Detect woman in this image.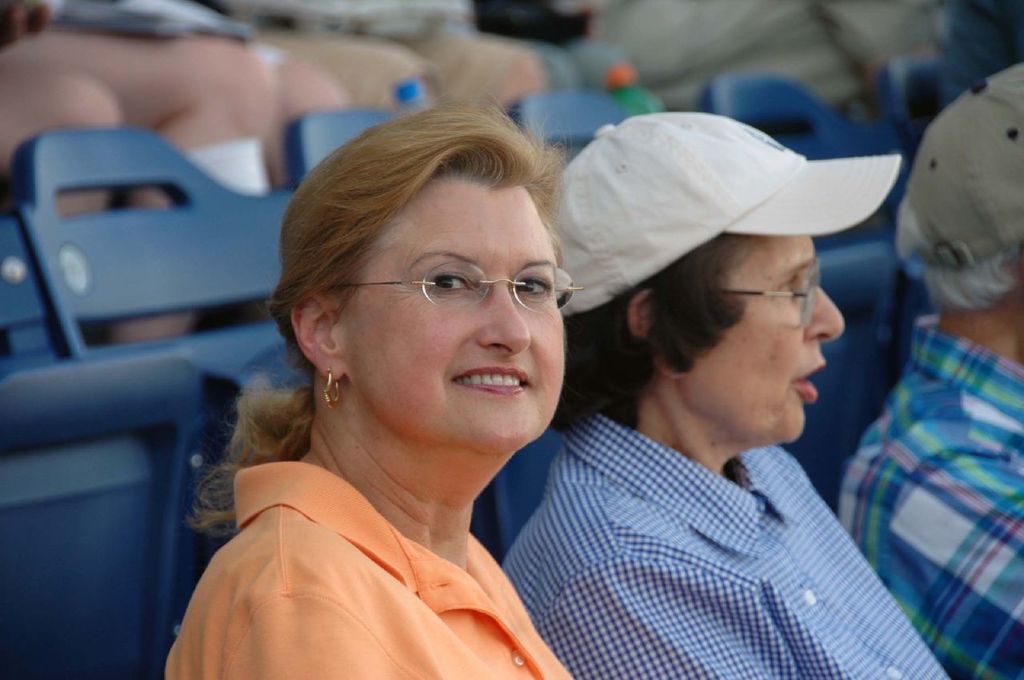
Detection: 498 111 948 679.
